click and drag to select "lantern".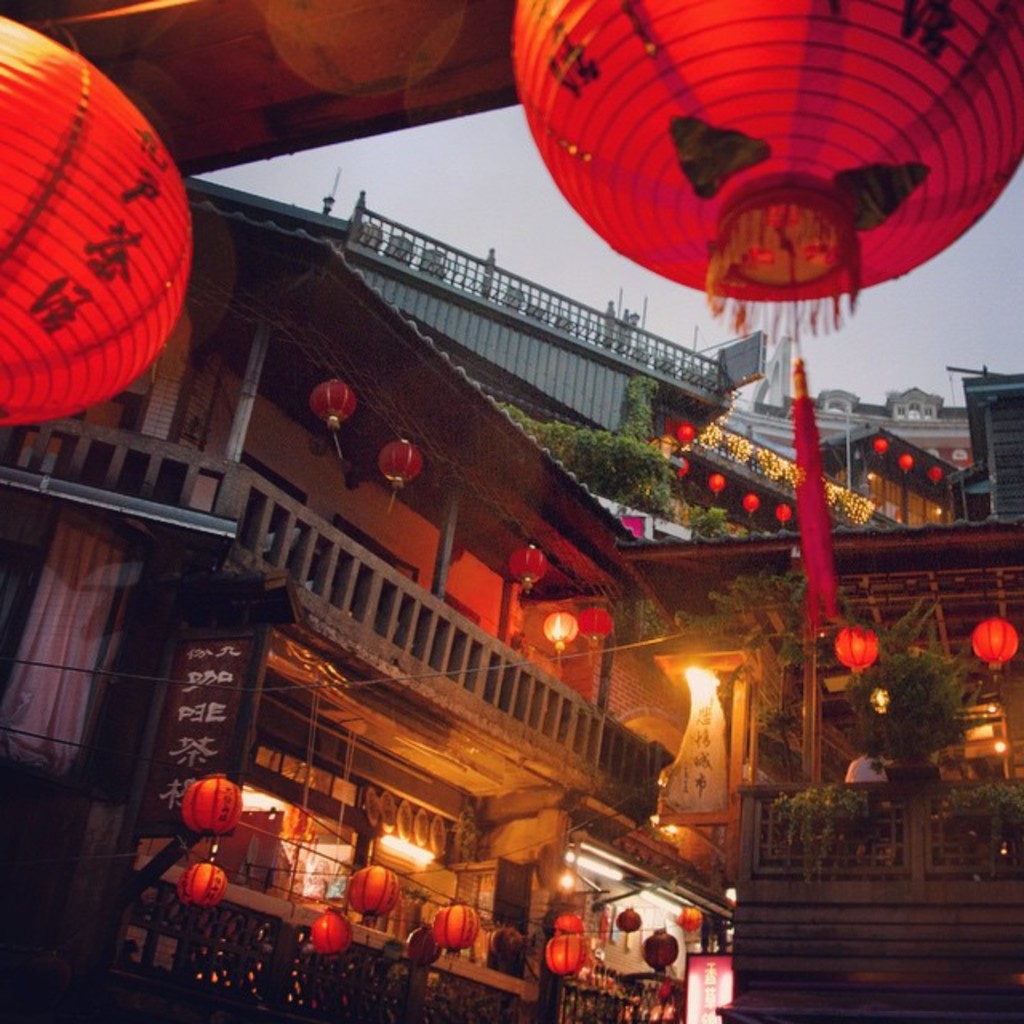
Selection: Rect(970, 614, 1016, 672).
